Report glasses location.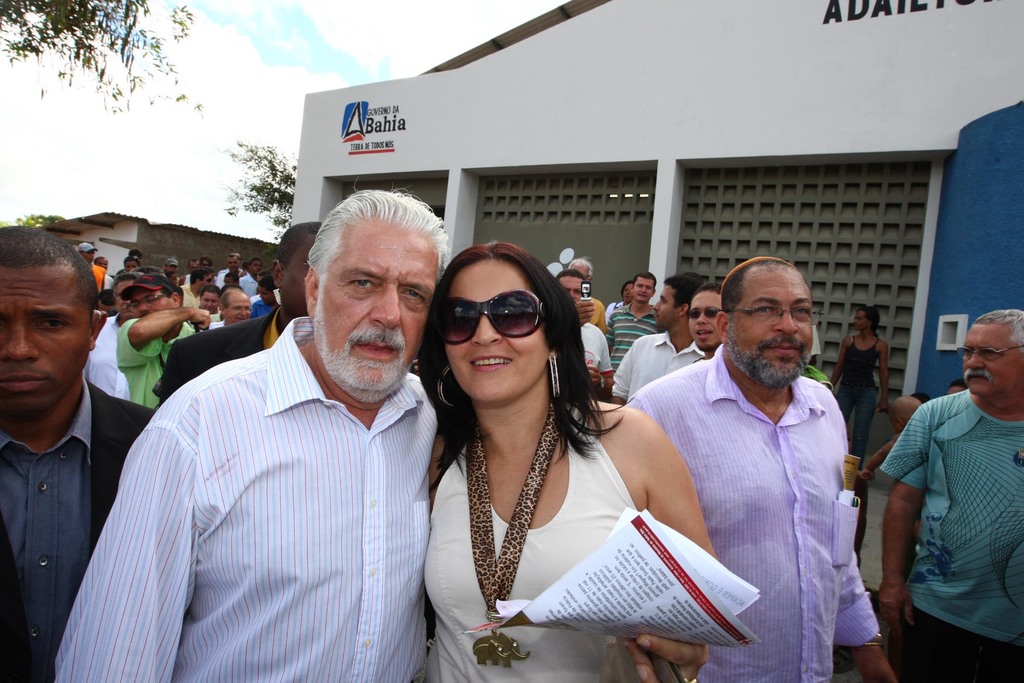
Report: x1=227, y1=253, x2=243, y2=261.
